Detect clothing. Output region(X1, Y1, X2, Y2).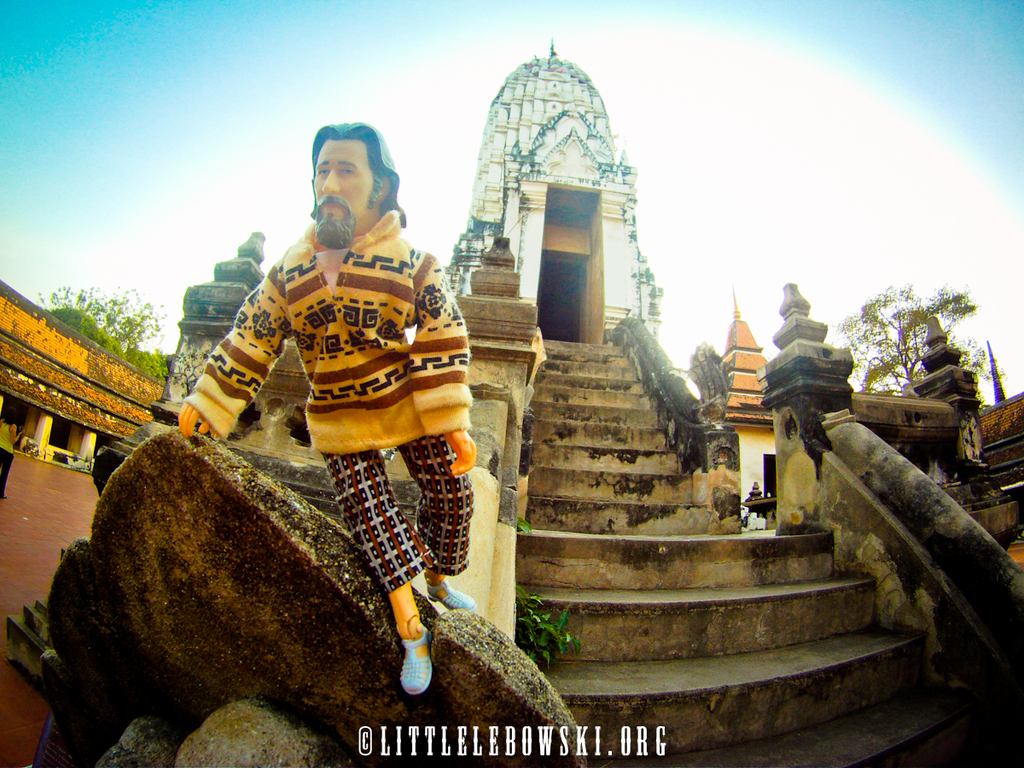
region(179, 183, 483, 599).
